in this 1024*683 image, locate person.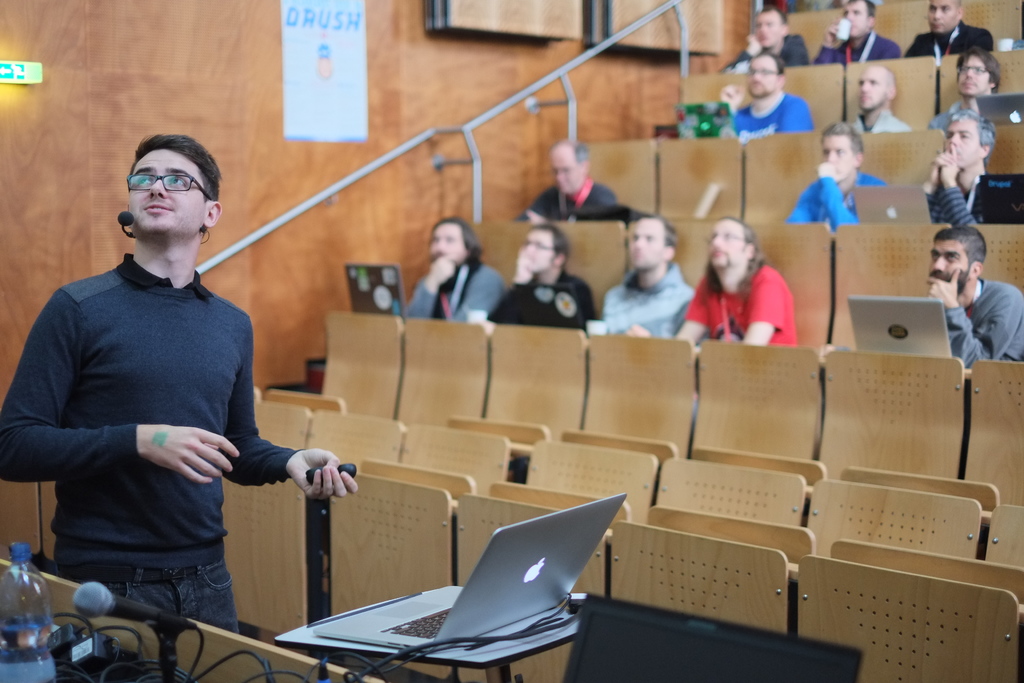
Bounding box: select_region(693, 225, 812, 354).
